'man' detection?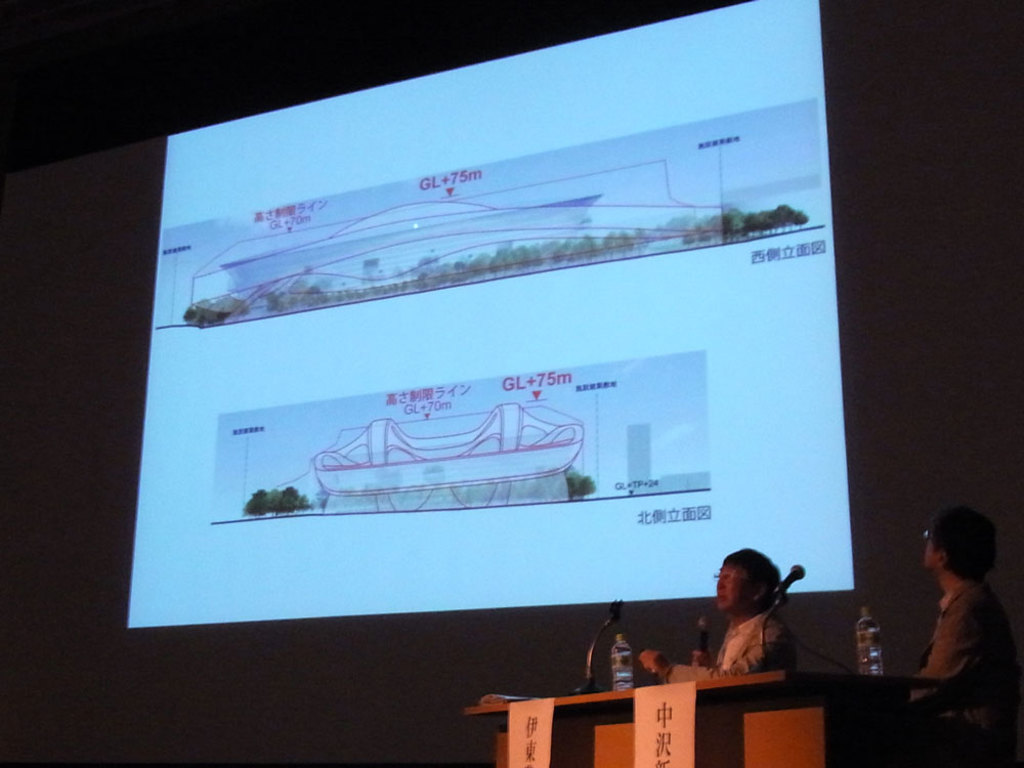
(635,543,806,681)
